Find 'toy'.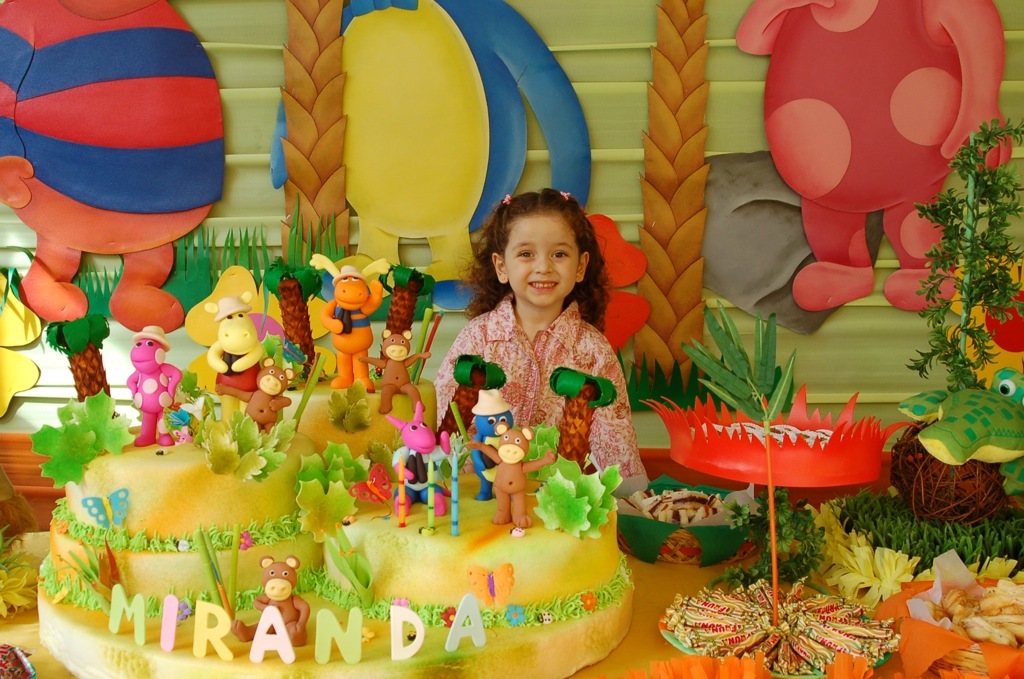
0:0:242:332.
